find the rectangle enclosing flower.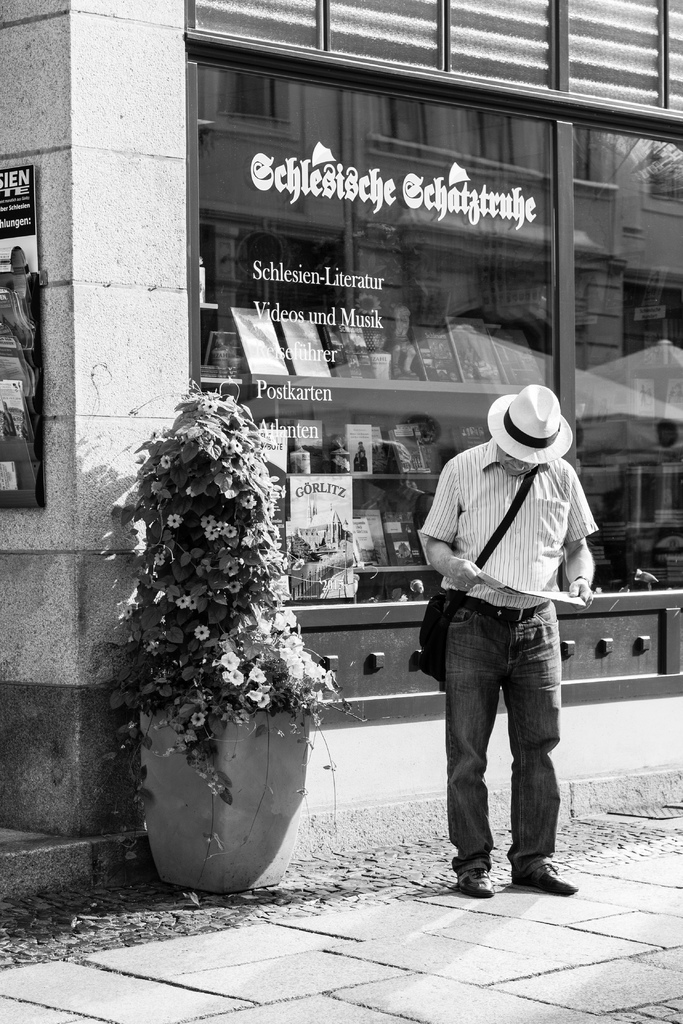
x1=201 y1=514 x2=215 y2=530.
